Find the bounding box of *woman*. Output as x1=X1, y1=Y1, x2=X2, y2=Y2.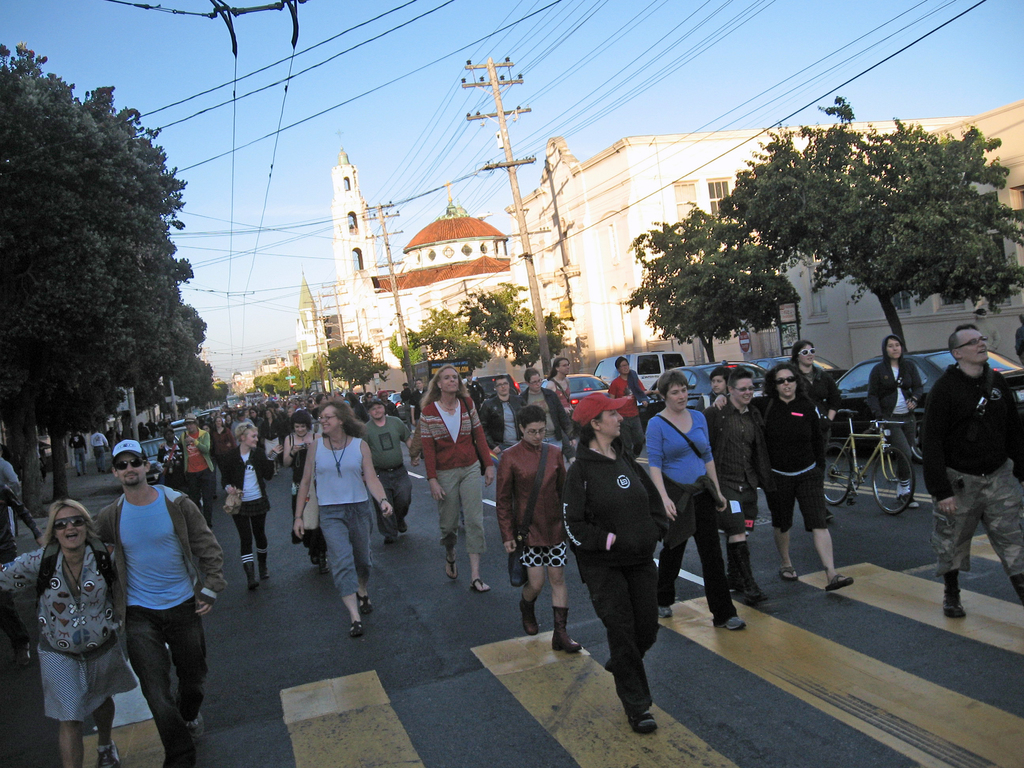
x1=18, y1=481, x2=128, y2=756.
